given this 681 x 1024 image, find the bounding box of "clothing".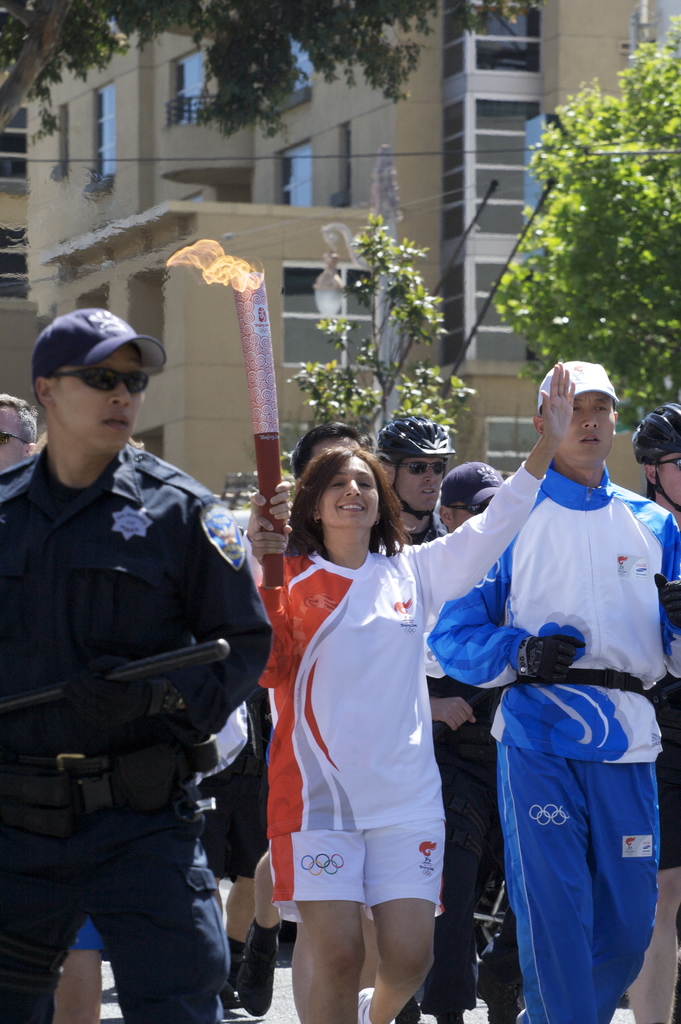
region(0, 445, 268, 1023).
